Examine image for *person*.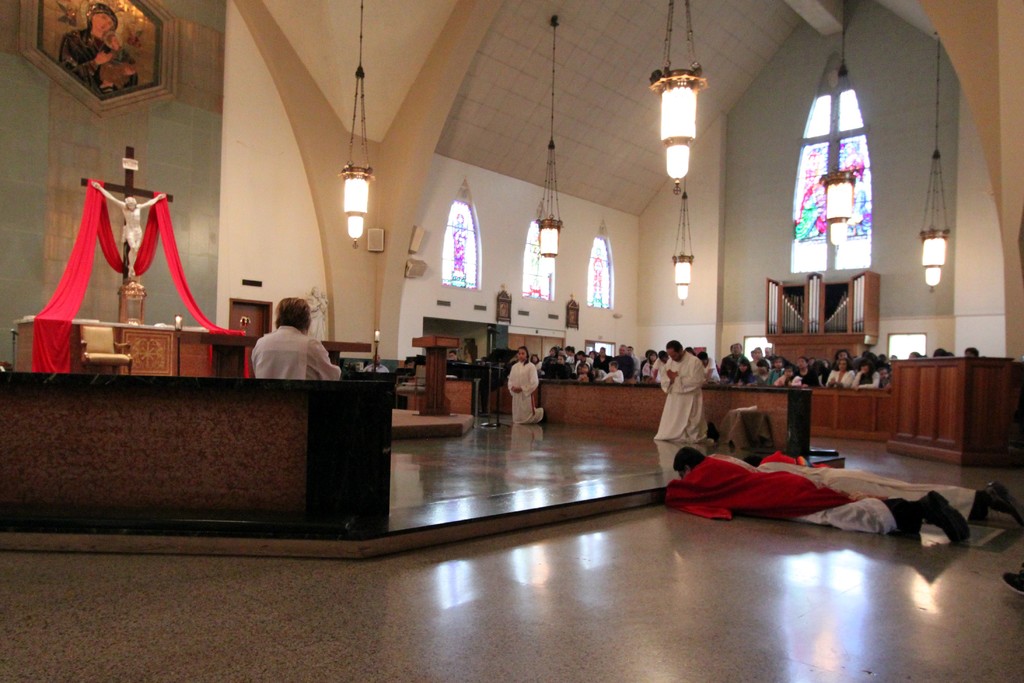
Examination result: [x1=664, y1=446, x2=1023, y2=542].
